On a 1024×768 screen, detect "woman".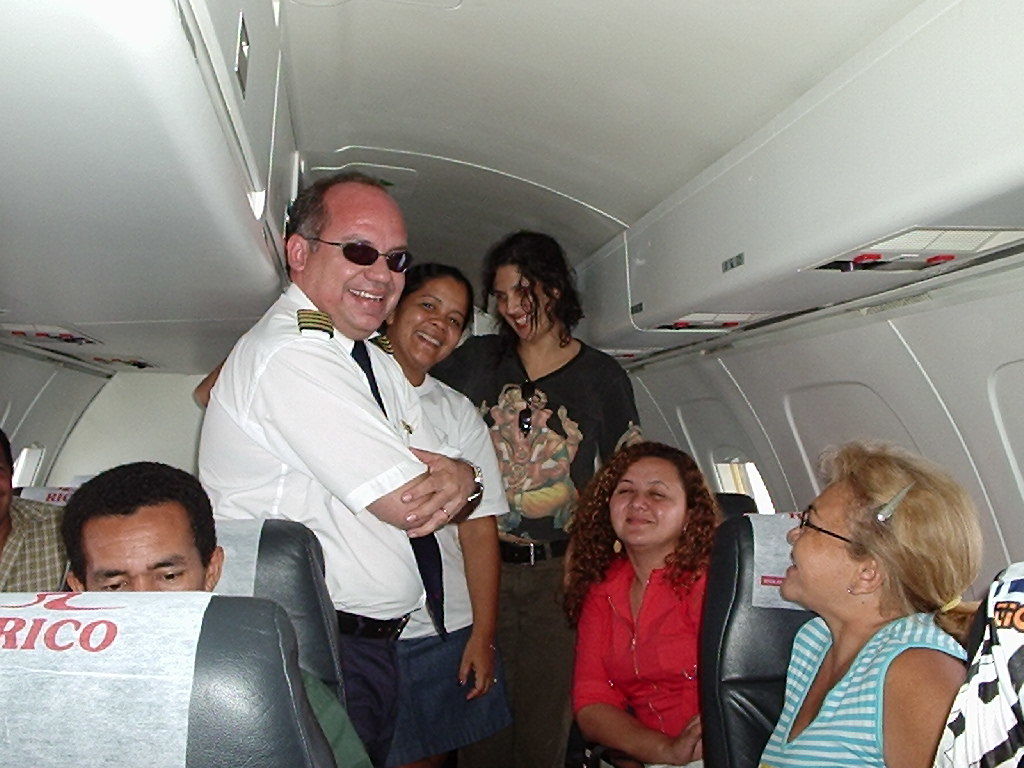
pyautogui.locateOnScreen(754, 440, 985, 767).
